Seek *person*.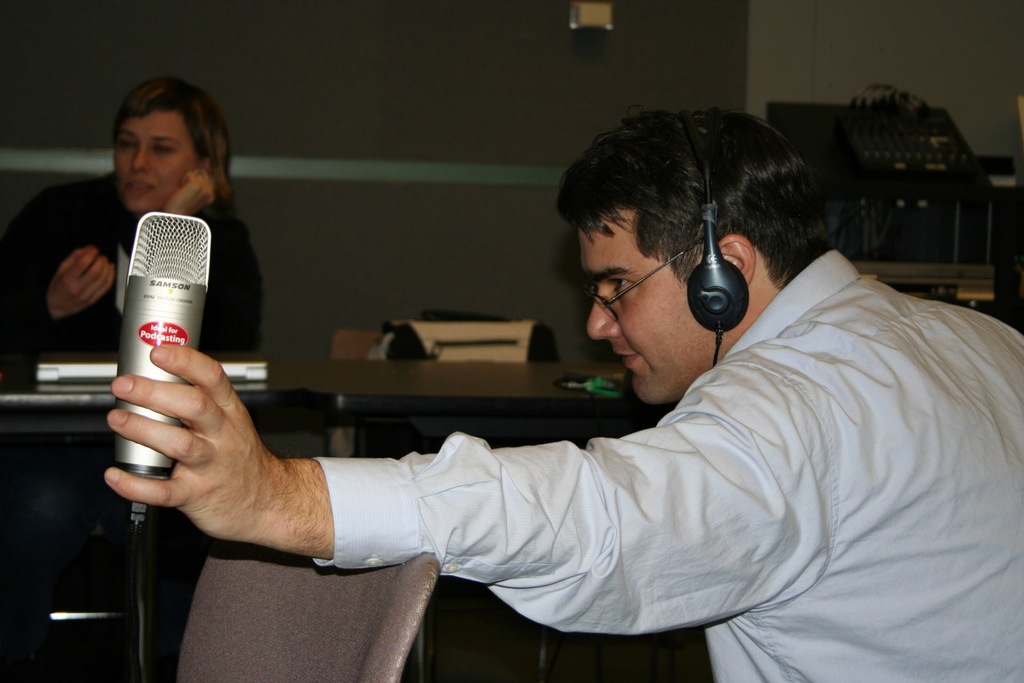
select_region(53, 85, 280, 562).
